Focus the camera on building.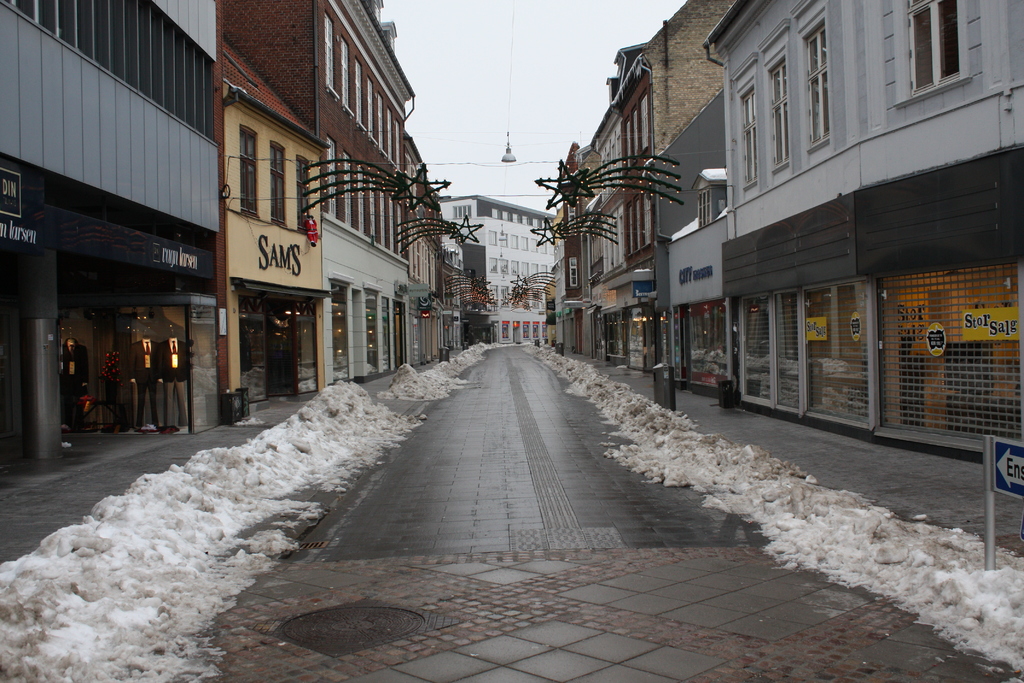
Focus region: crop(570, 0, 735, 377).
